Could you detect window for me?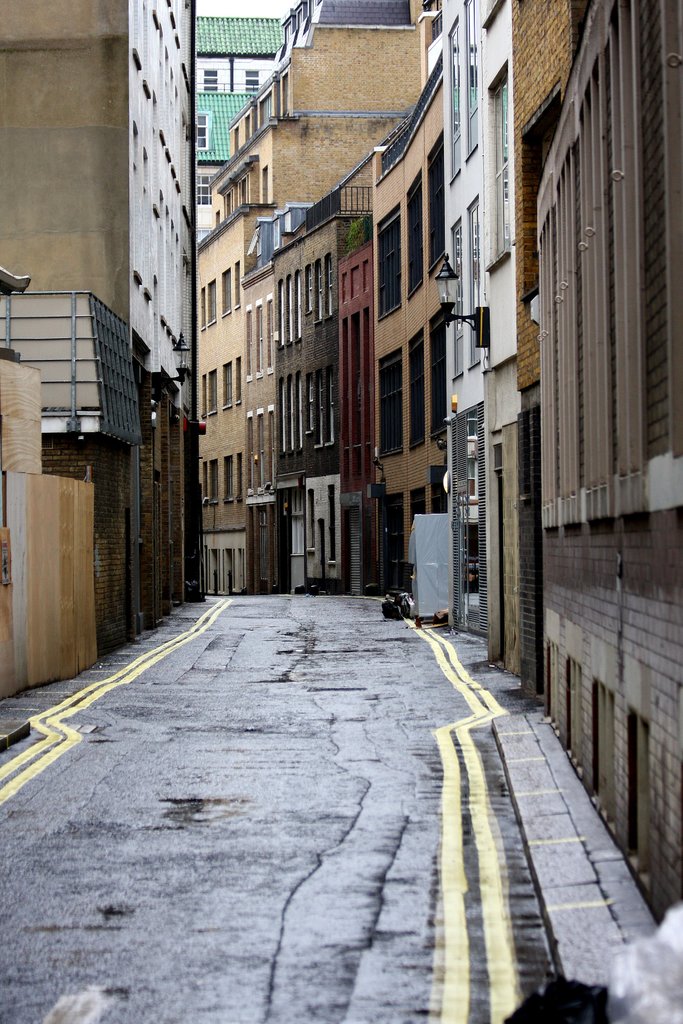
Detection result: x1=247, y1=416, x2=256, y2=493.
